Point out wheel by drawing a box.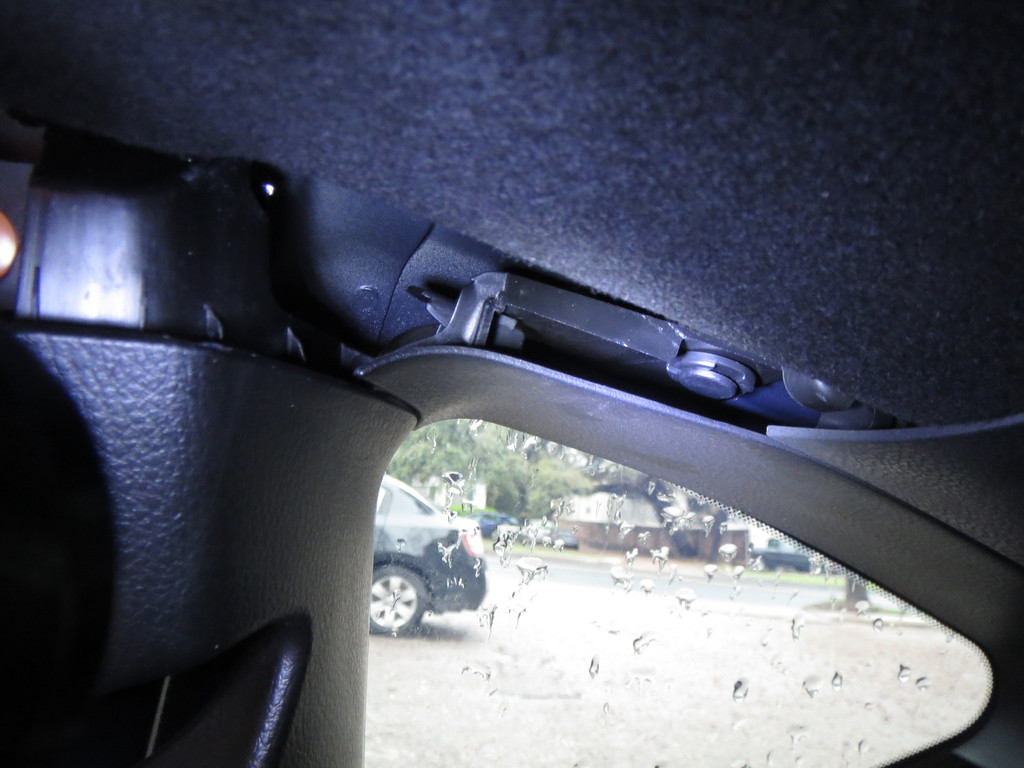
BBox(367, 560, 437, 653).
